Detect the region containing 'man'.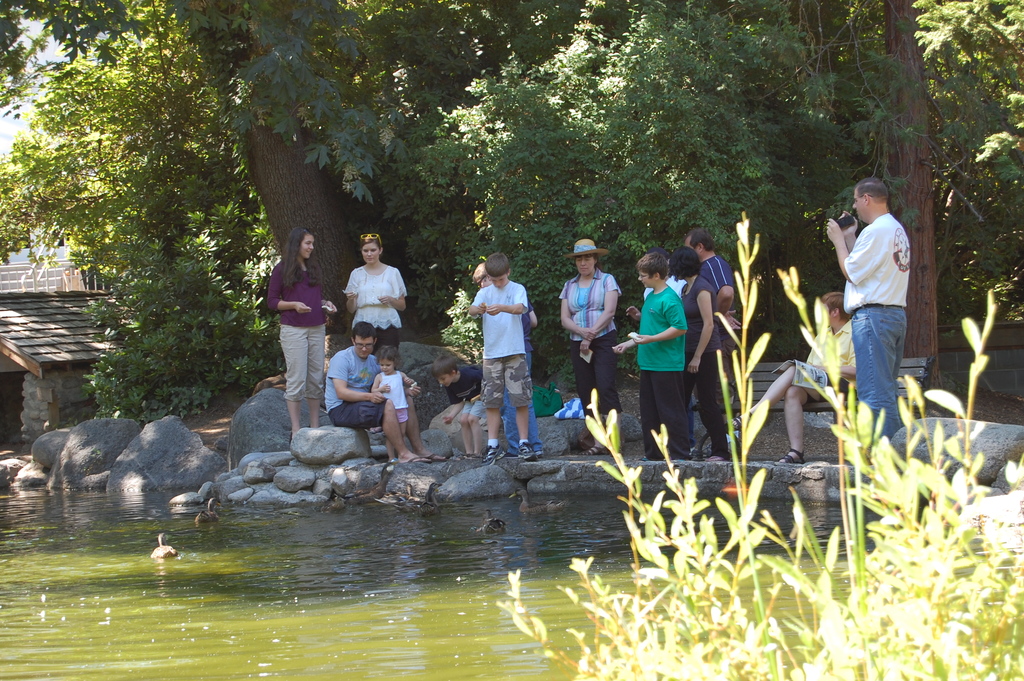
{"x1": 319, "y1": 313, "x2": 428, "y2": 463}.
